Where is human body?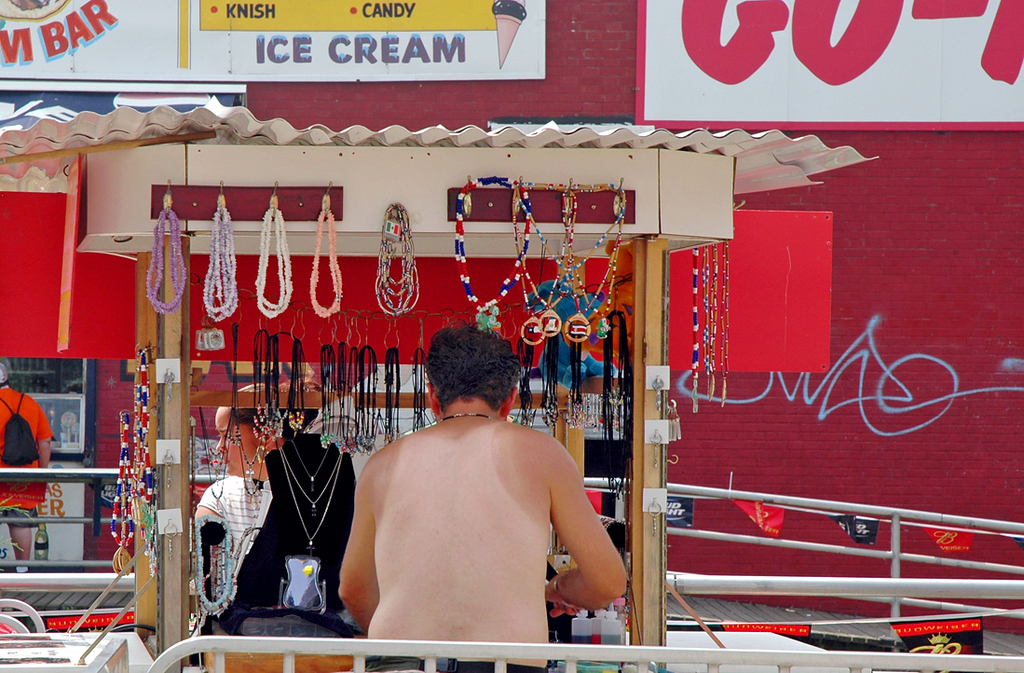
bbox(193, 383, 280, 638).
